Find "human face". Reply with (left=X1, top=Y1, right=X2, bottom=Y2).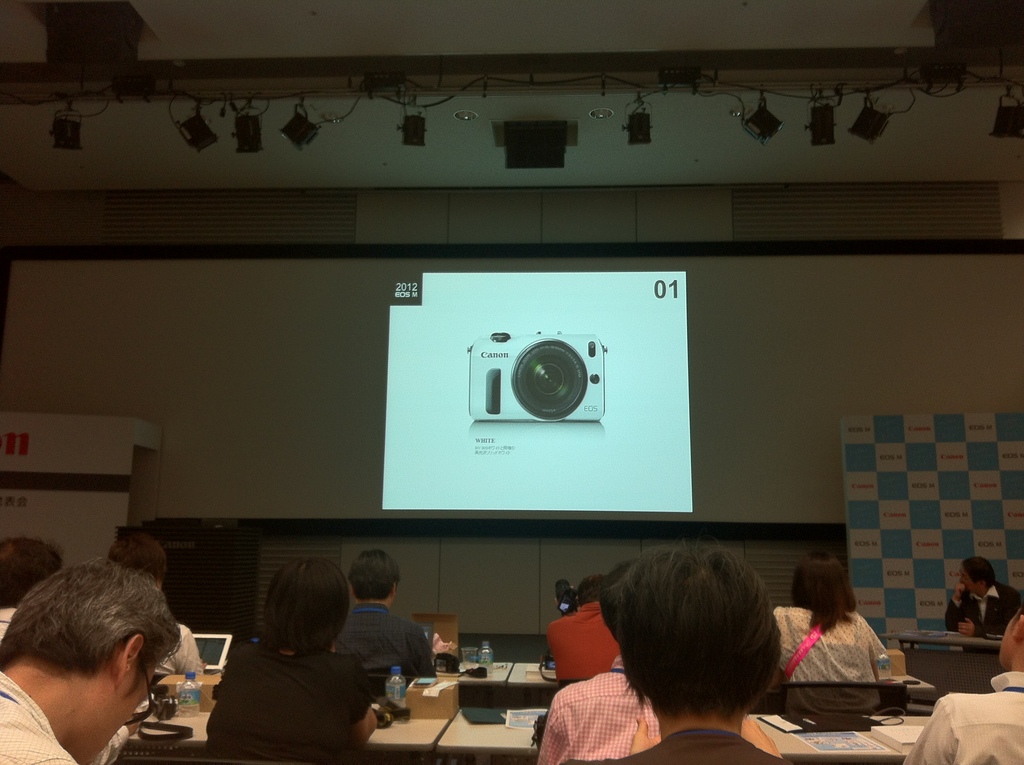
(left=68, top=661, right=163, bottom=764).
